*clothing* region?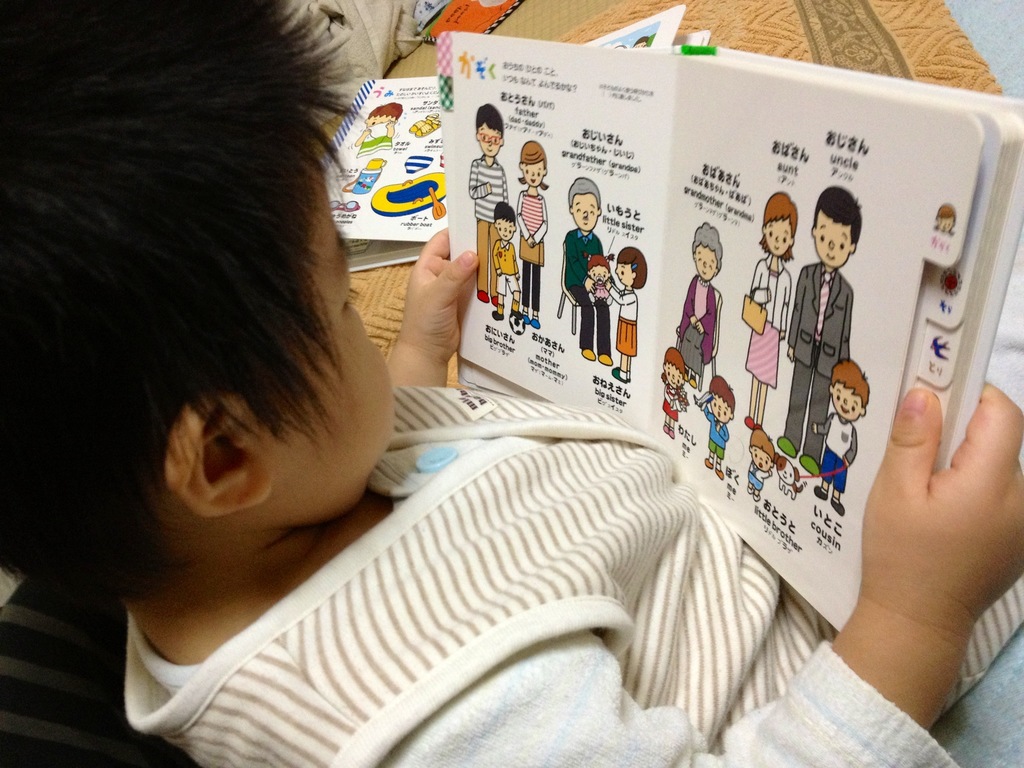
[left=705, top=404, right=732, bottom=466]
